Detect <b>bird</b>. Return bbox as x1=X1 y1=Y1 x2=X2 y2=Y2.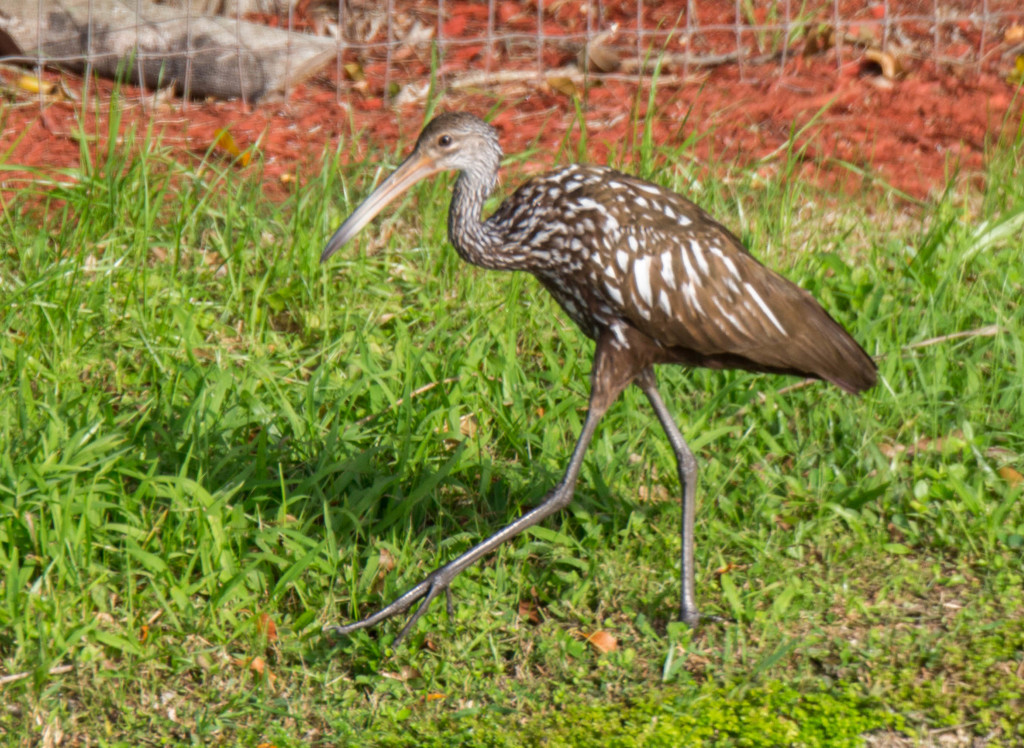
x1=288 y1=100 x2=873 y2=626.
